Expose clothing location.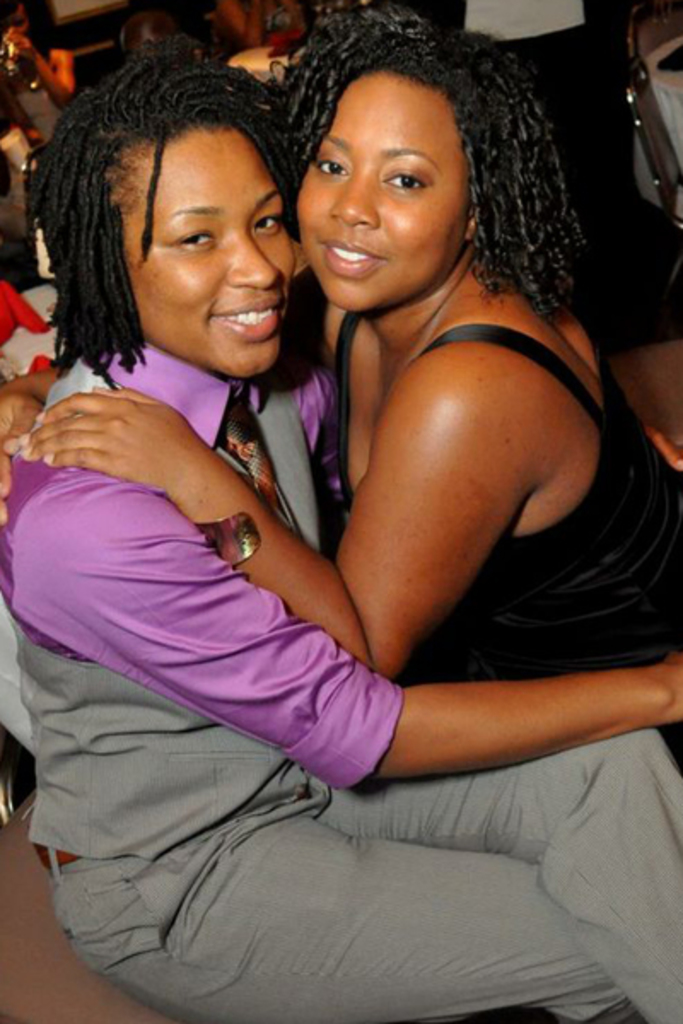
Exposed at <box>22,79,61,154</box>.
